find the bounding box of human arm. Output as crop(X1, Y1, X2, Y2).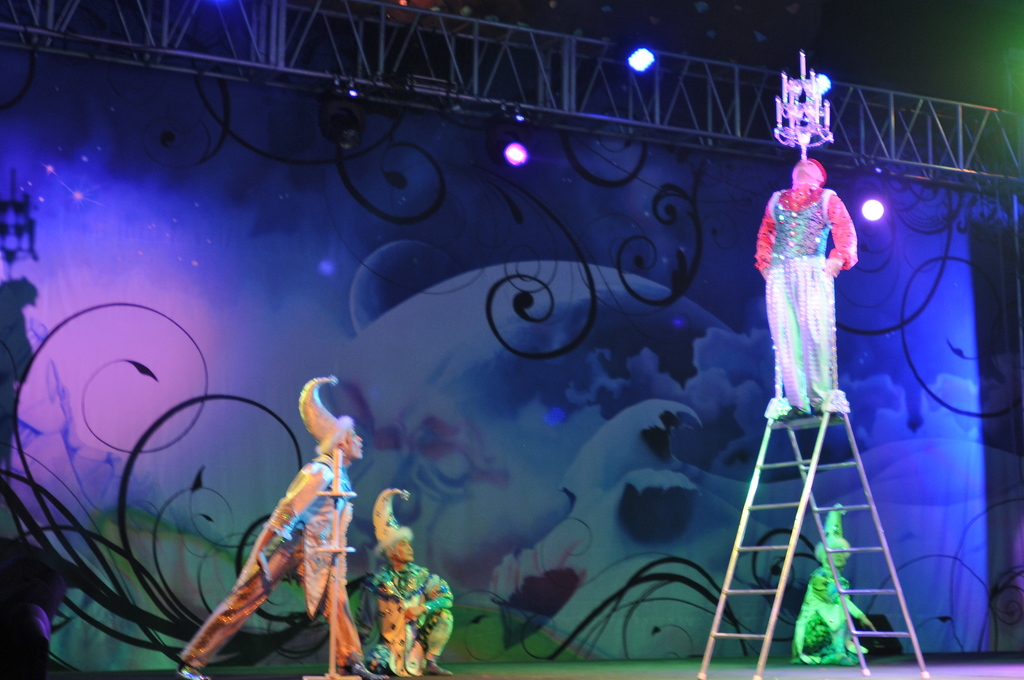
crop(402, 574, 457, 624).
